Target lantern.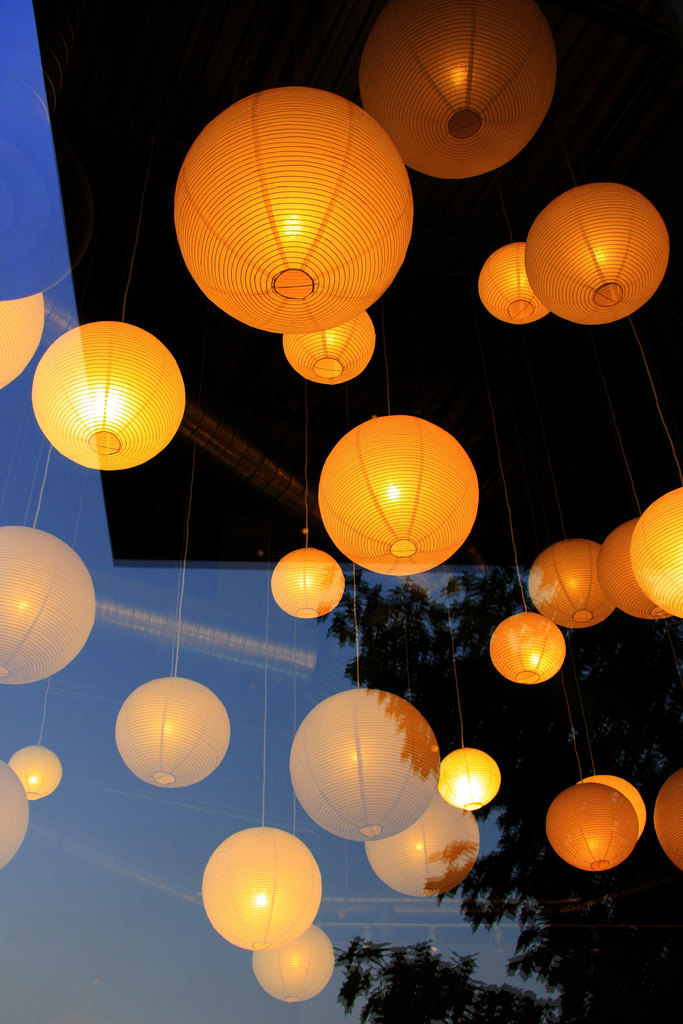
Target region: {"left": 10, "top": 746, "right": 62, "bottom": 808}.
